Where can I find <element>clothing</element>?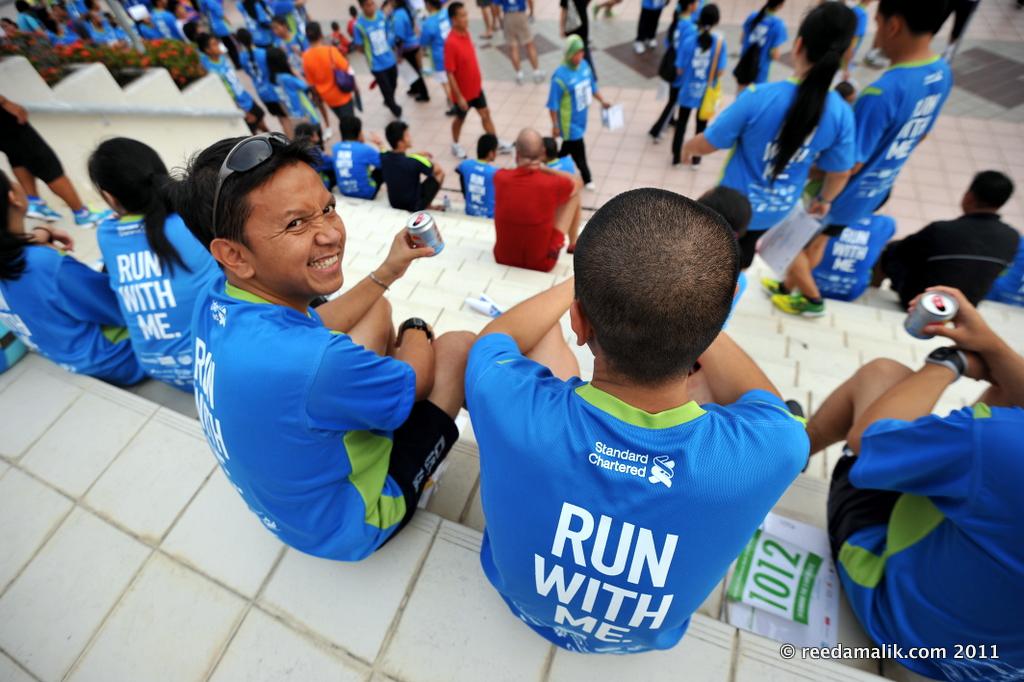
You can find it at [left=671, top=30, right=724, bottom=159].
